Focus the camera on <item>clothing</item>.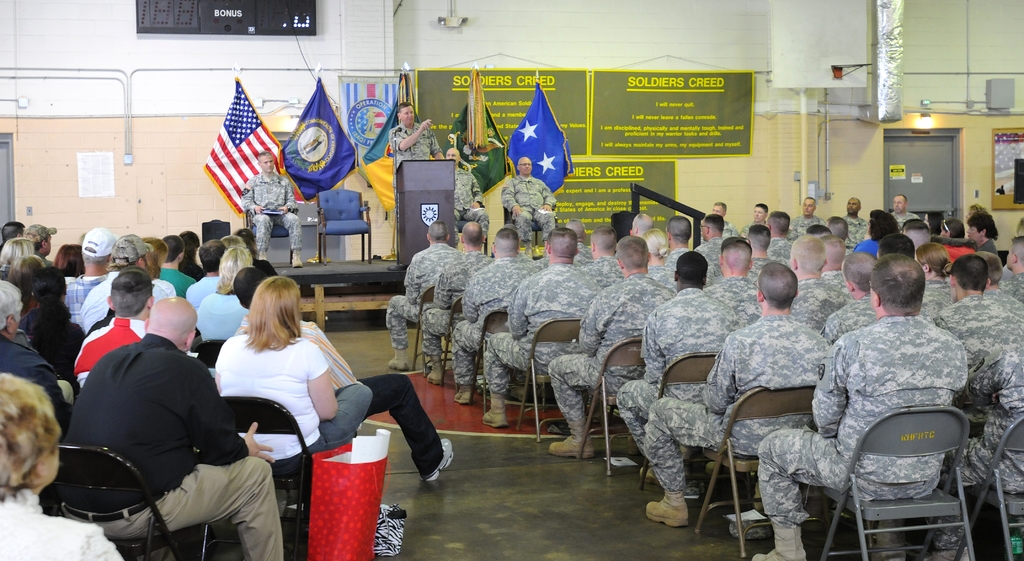
Focus region: [23, 308, 74, 379].
